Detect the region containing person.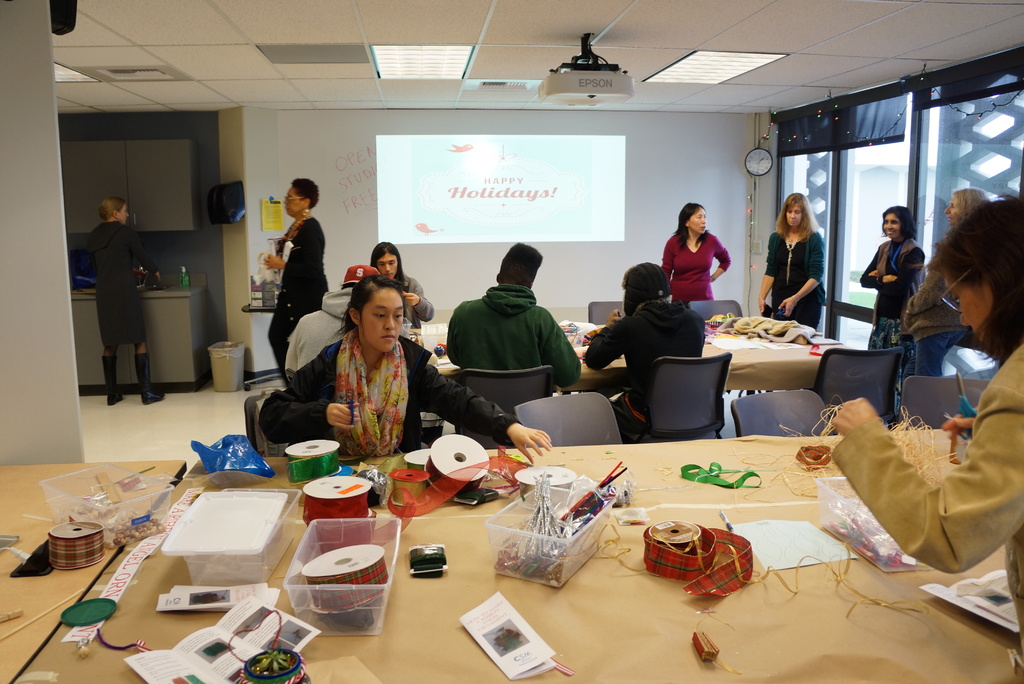
[266, 174, 330, 388].
